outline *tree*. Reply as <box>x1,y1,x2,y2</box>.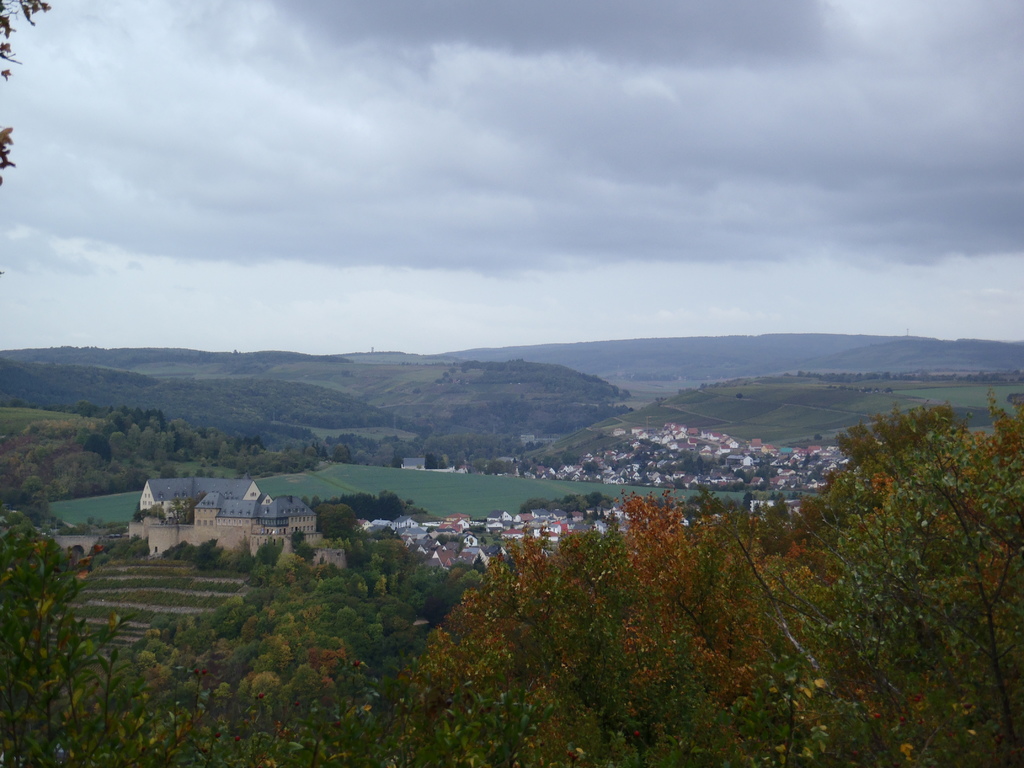
<box>275,557,320,584</box>.
